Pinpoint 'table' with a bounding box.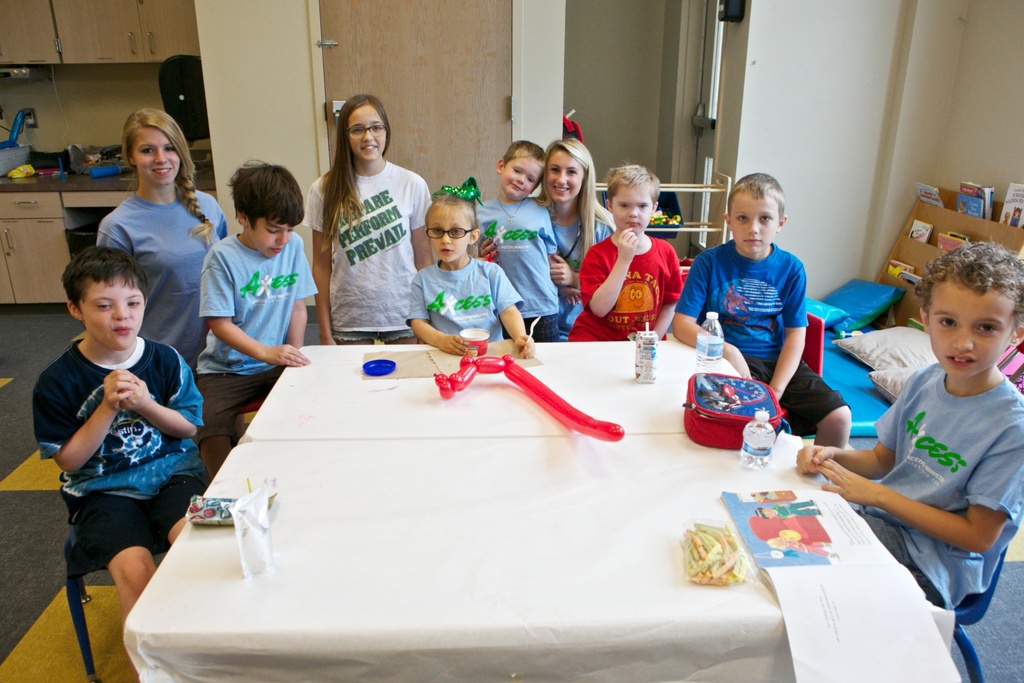
109/348/950/675.
